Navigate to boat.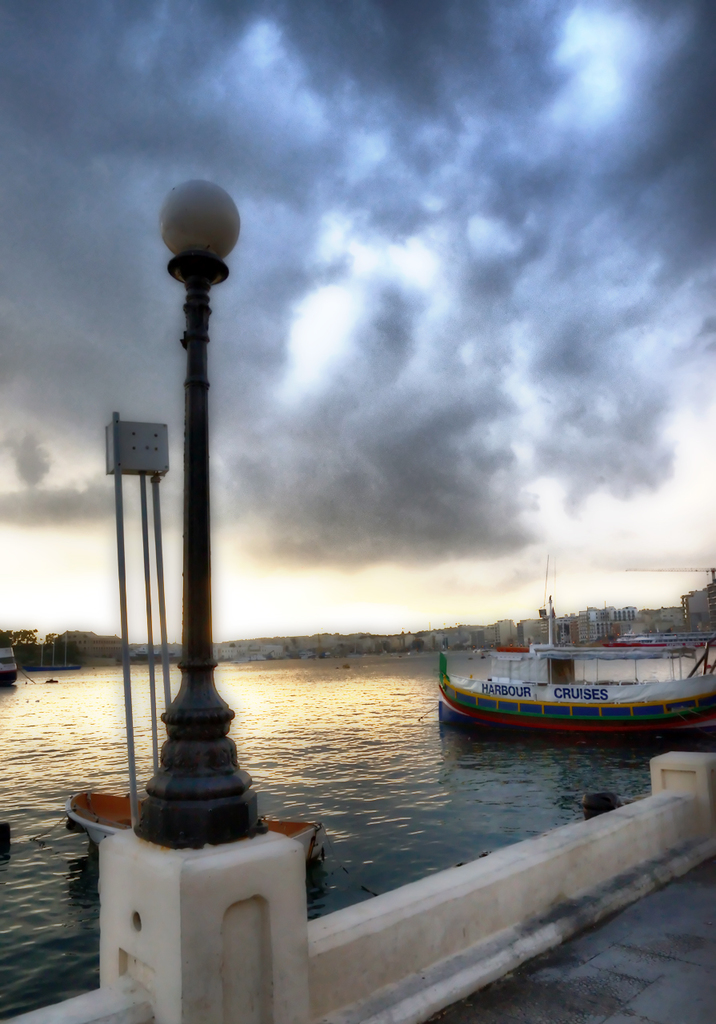
Navigation target: box(0, 624, 19, 684).
